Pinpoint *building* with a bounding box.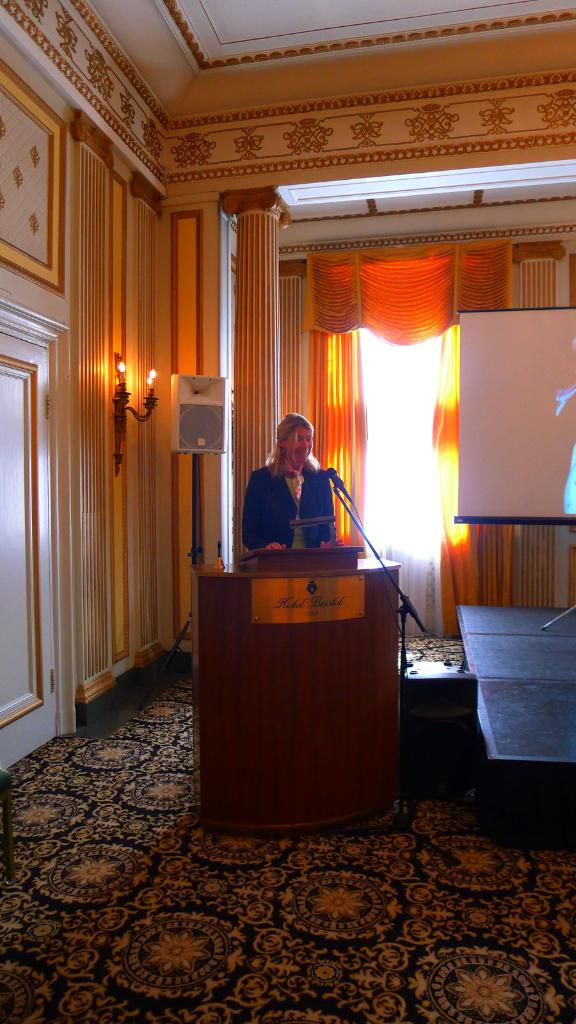
(left=0, top=0, right=575, bottom=1023).
